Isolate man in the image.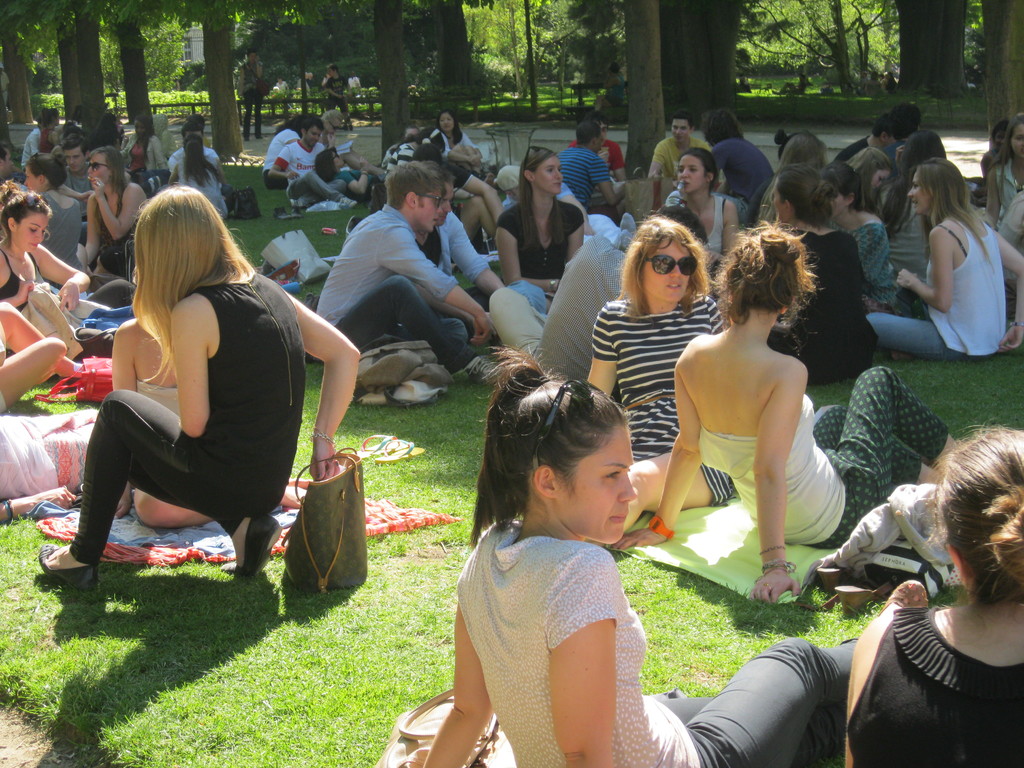
Isolated region: l=324, t=61, r=352, b=126.
